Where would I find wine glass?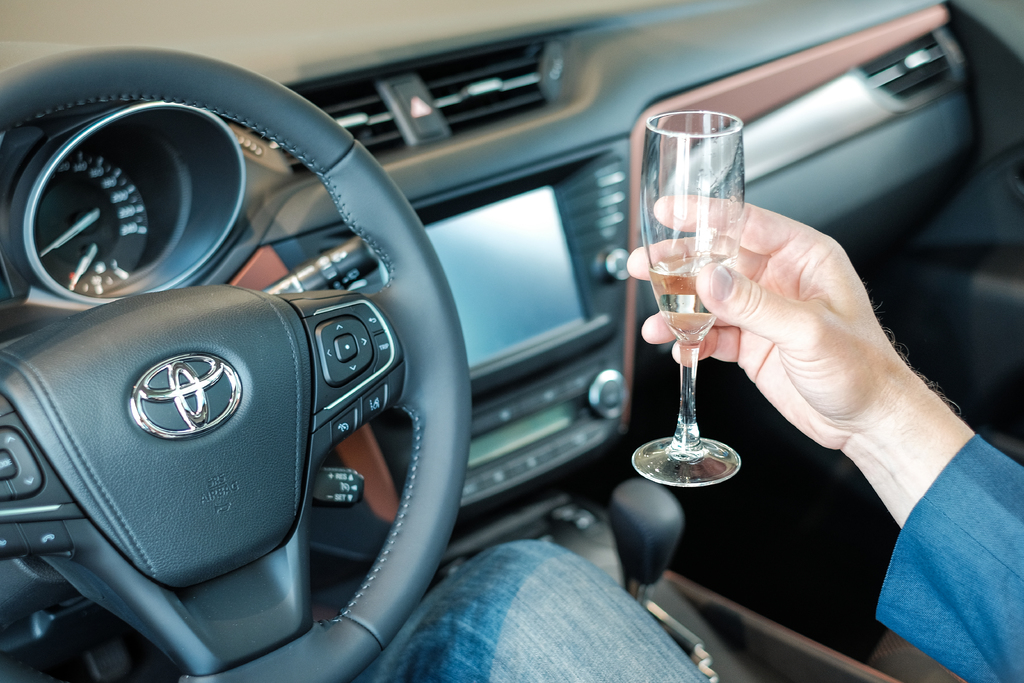
At {"x1": 630, "y1": 112, "x2": 742, "y2": 485}.
